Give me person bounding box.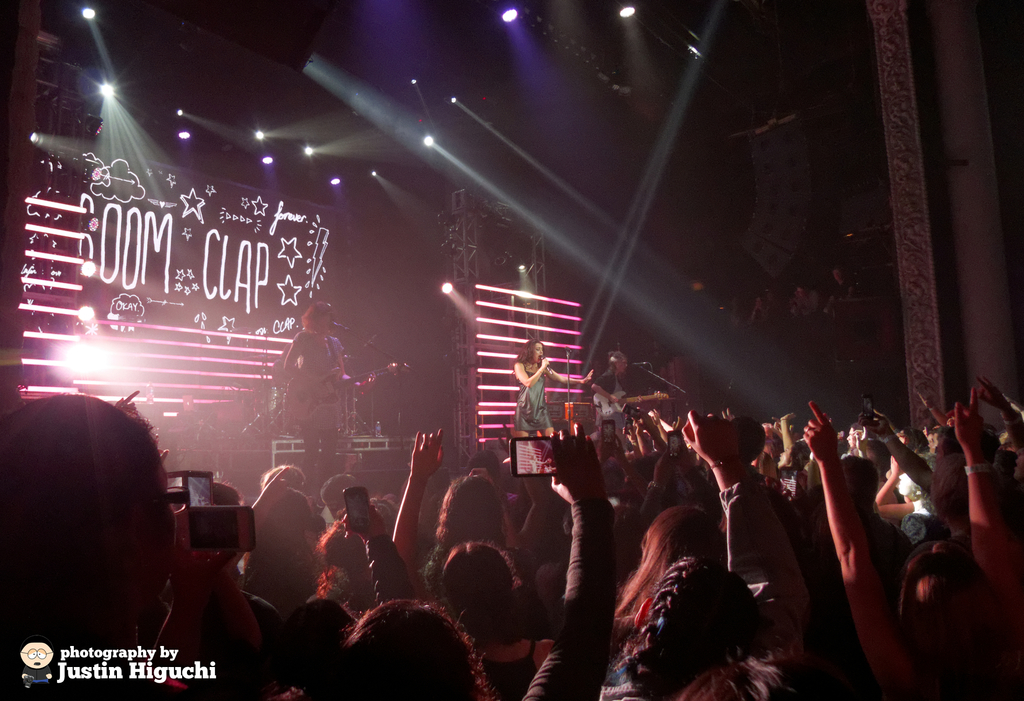
<box>438,533,560,680</box>.
